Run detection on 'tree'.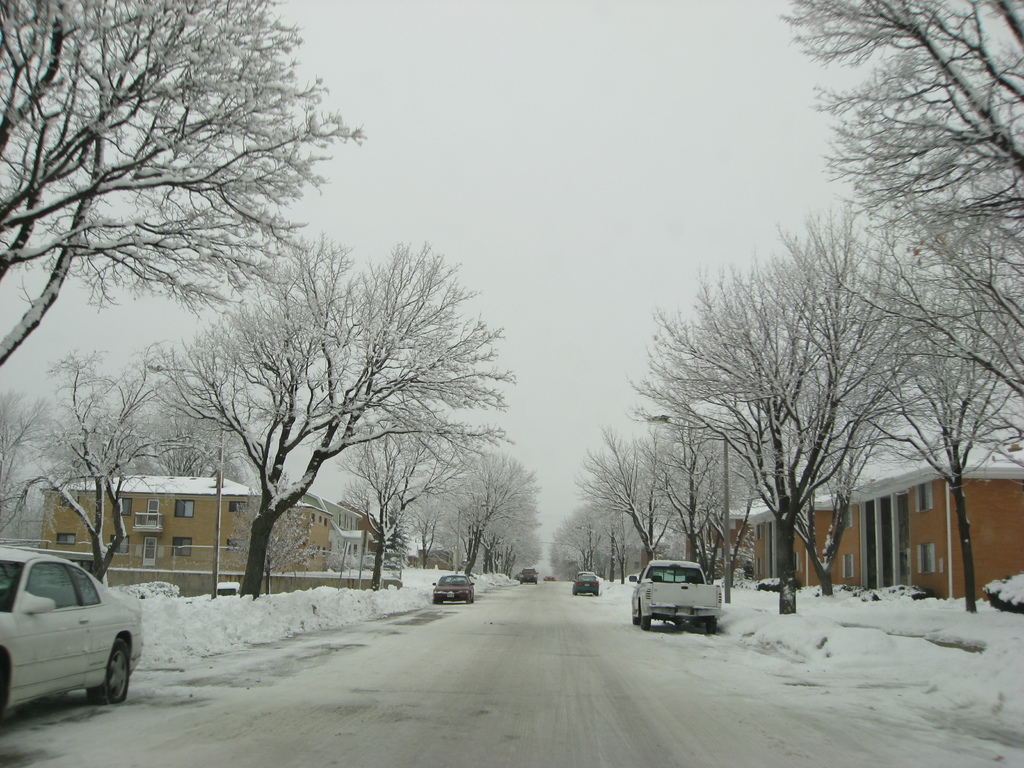
Result: [left=460, top=442, right=534, bottom=582].
